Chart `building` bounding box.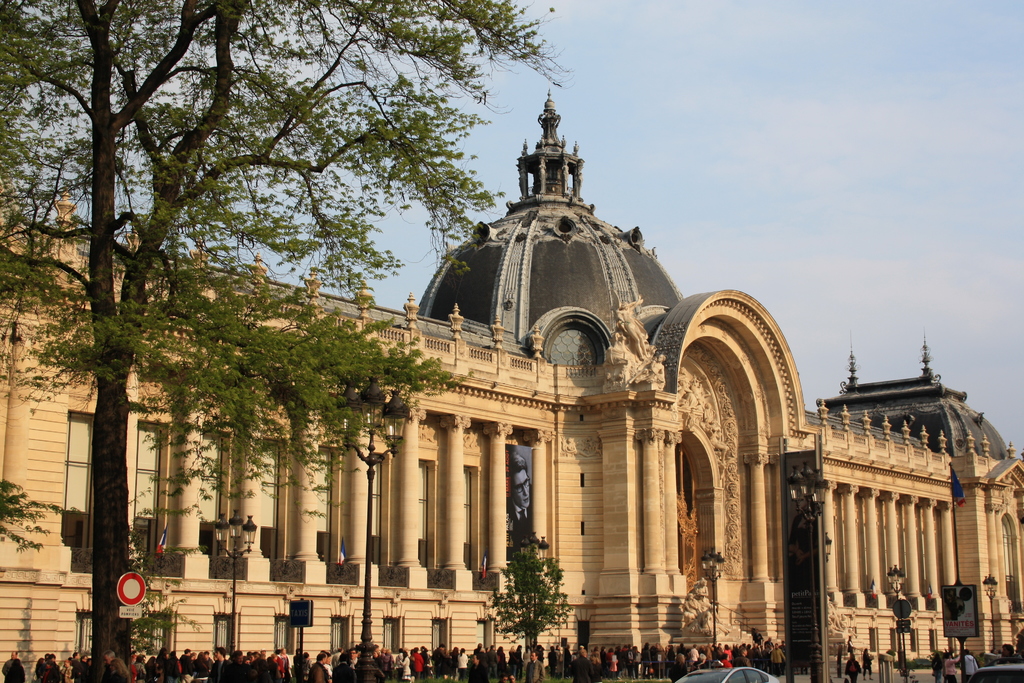
Charted: x1=0 y1=93 x2=1023 y2=639.
